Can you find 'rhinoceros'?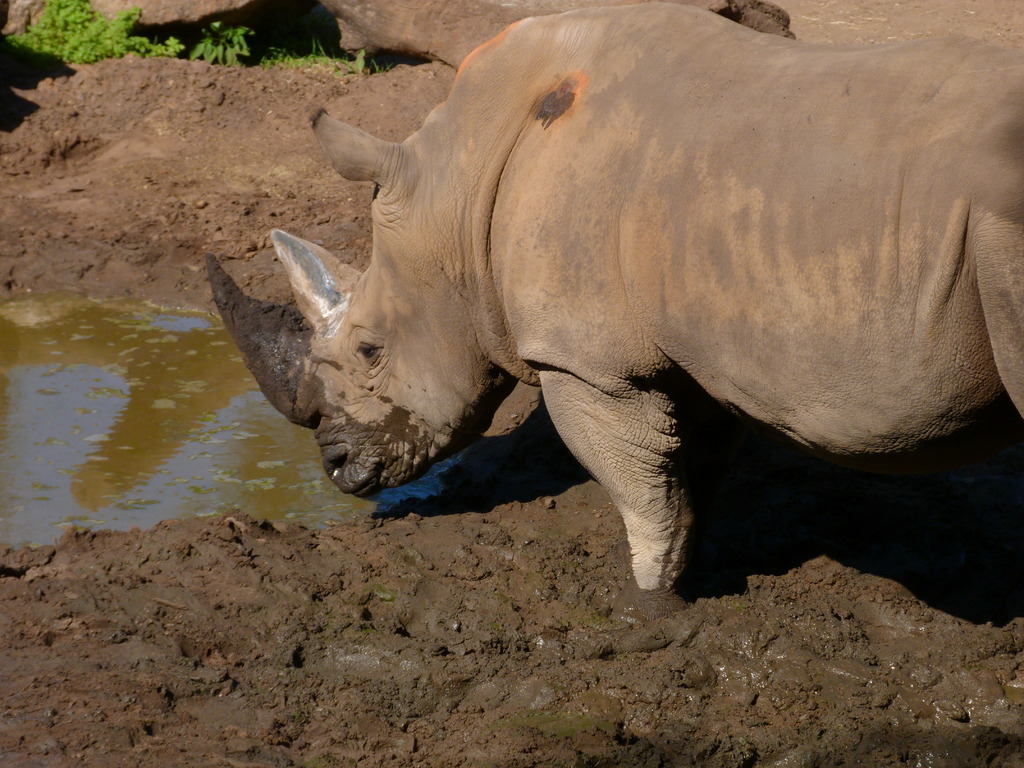
Yes, bounding box: <box>196,0,1023,622</box>.
